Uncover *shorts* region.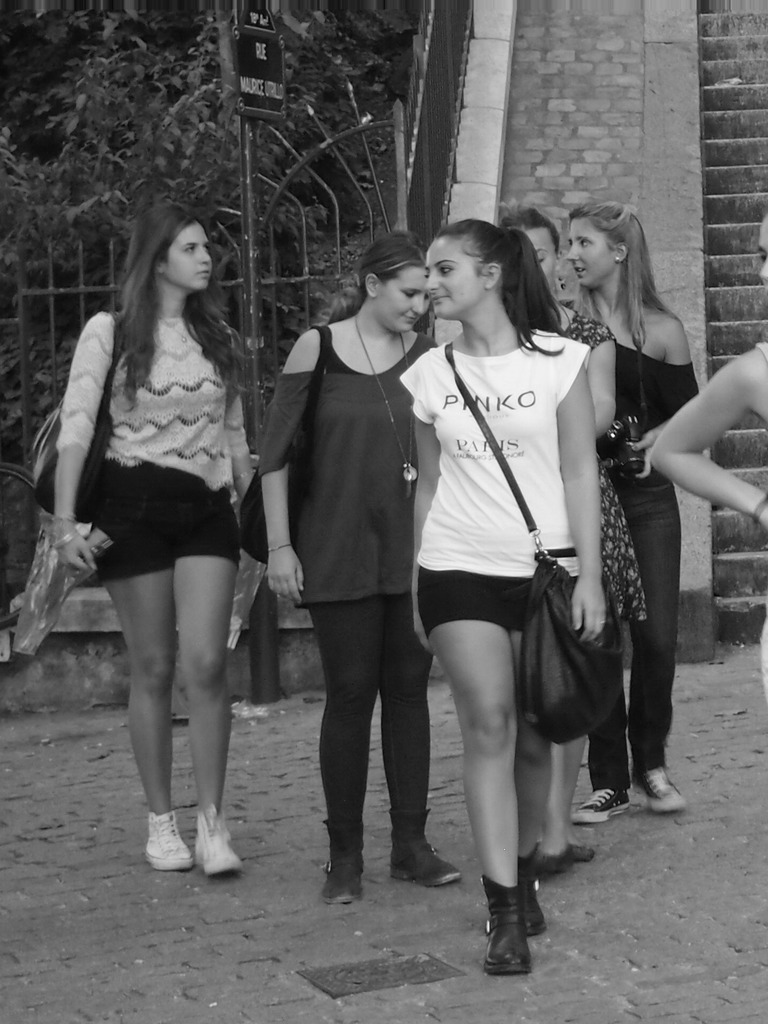
Uncovered: [65, 401, 246, 584].
